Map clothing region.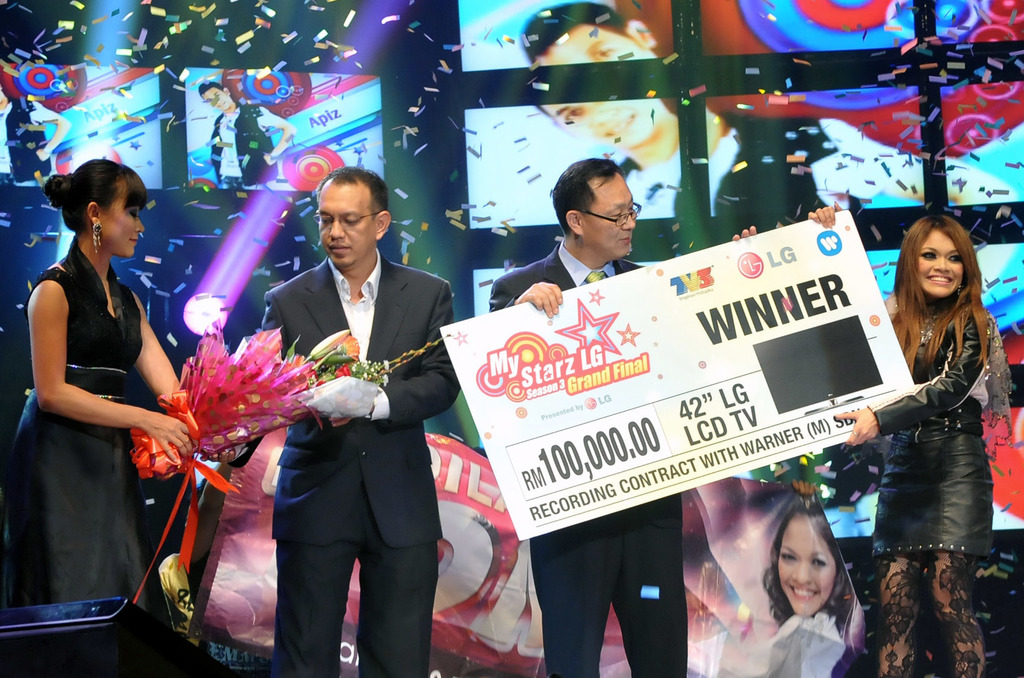
Mapped to x1=488, y1=239, x2=687, y2=677.
